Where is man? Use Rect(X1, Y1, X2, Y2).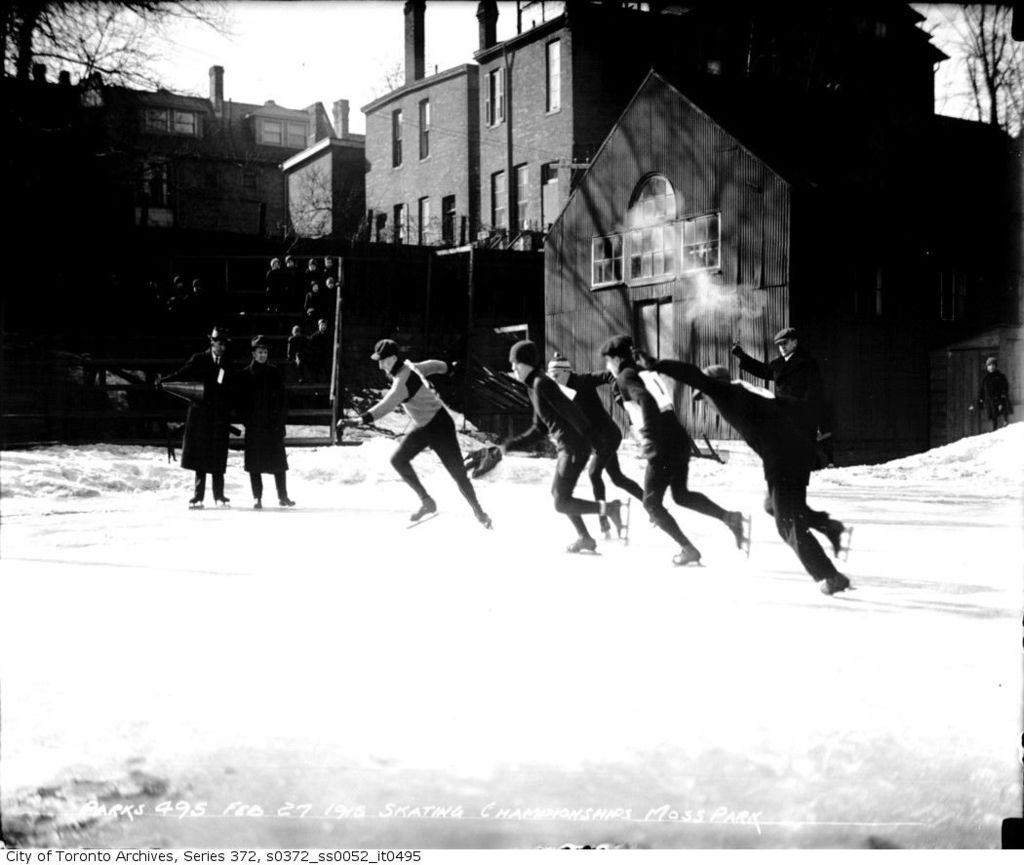
Rect(972, 354, 1014, 428).
